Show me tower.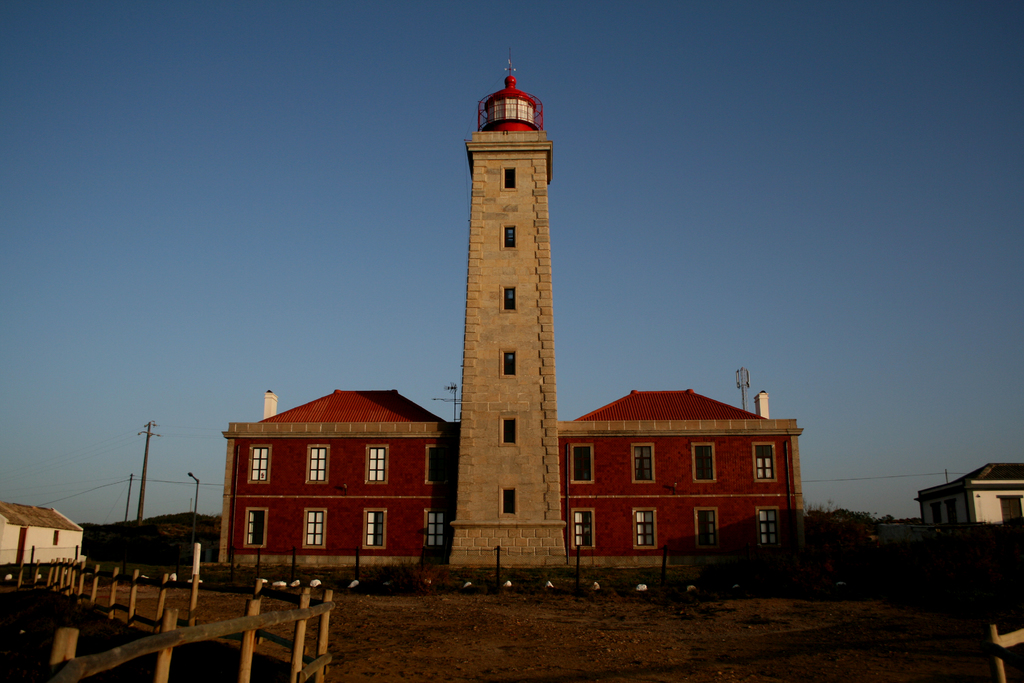
tower is here: 444 47 569 569.
